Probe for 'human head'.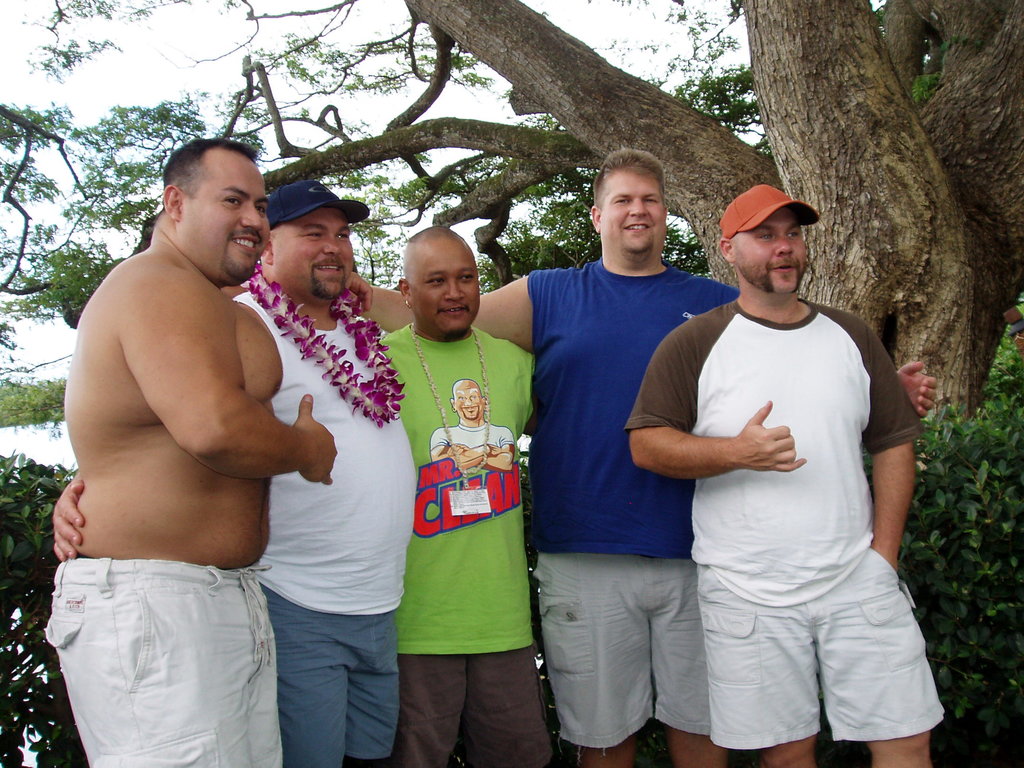
Probe result: bbox=[133, 126, 268, 283].
